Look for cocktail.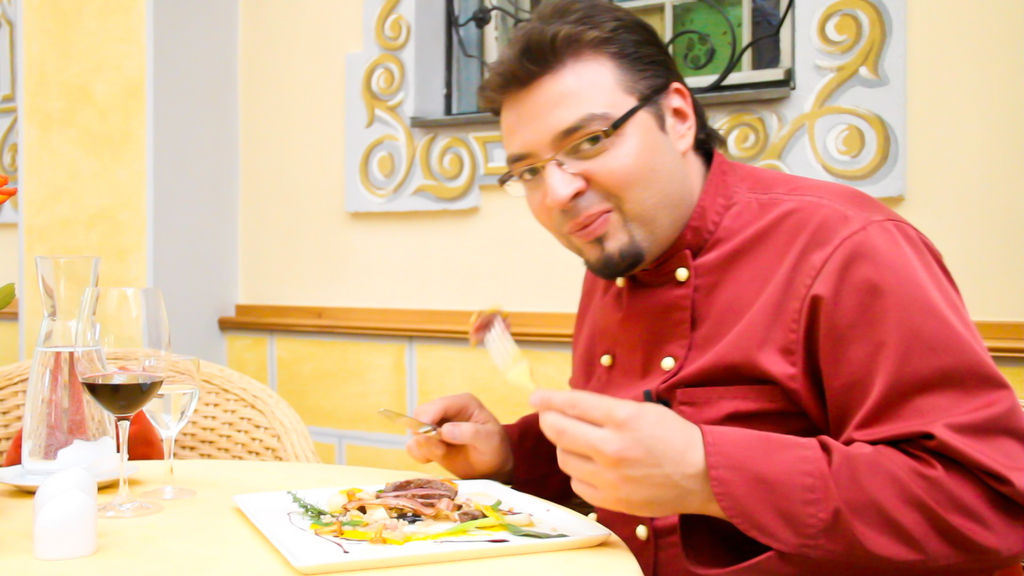
Found: <bbox>68, 285, 175, 519</bbox>.
